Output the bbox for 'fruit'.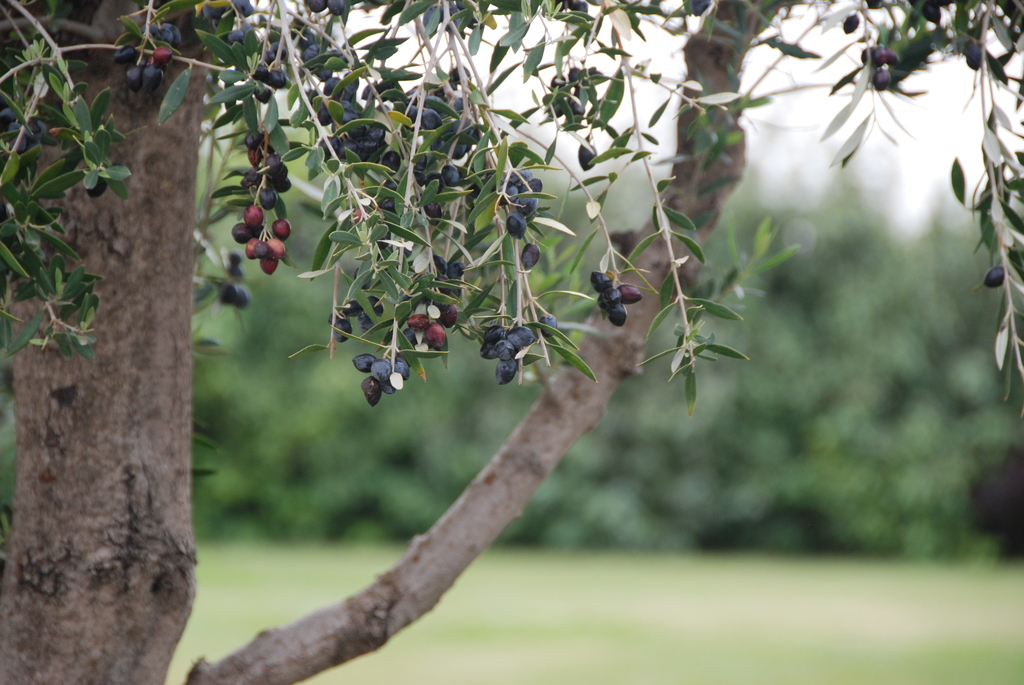
[x1=966, y1=38, x2=982, y2=72].
